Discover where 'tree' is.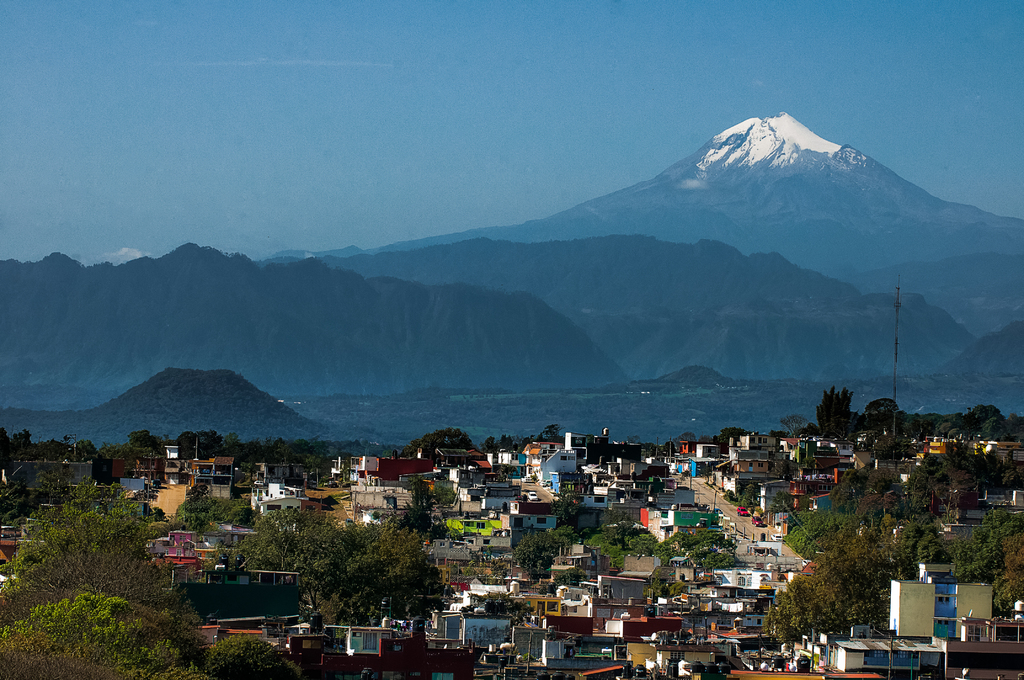
Discovered at {"left": 624, "top": 434, "right": 639, "bottom": 448}.
